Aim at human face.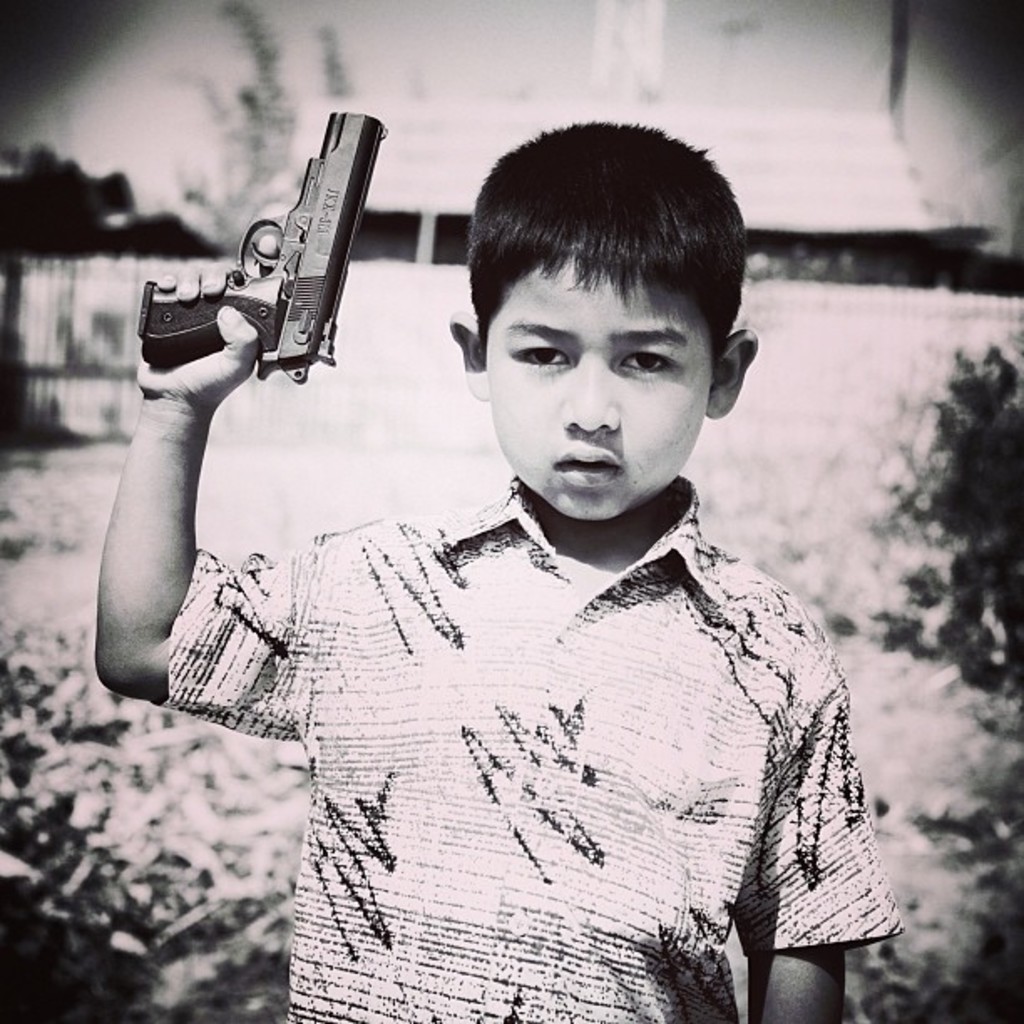
Aimed at [x1=487, y1=261, x2=713, y2=517].
